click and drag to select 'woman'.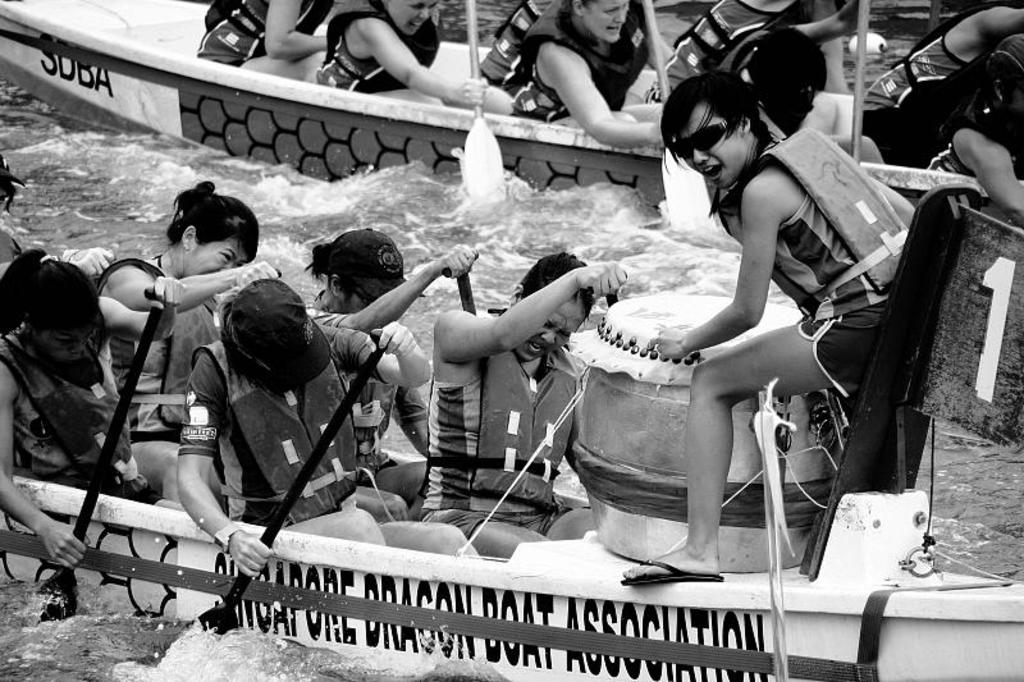
Selection: Rect(193, 0, 355, 84).
